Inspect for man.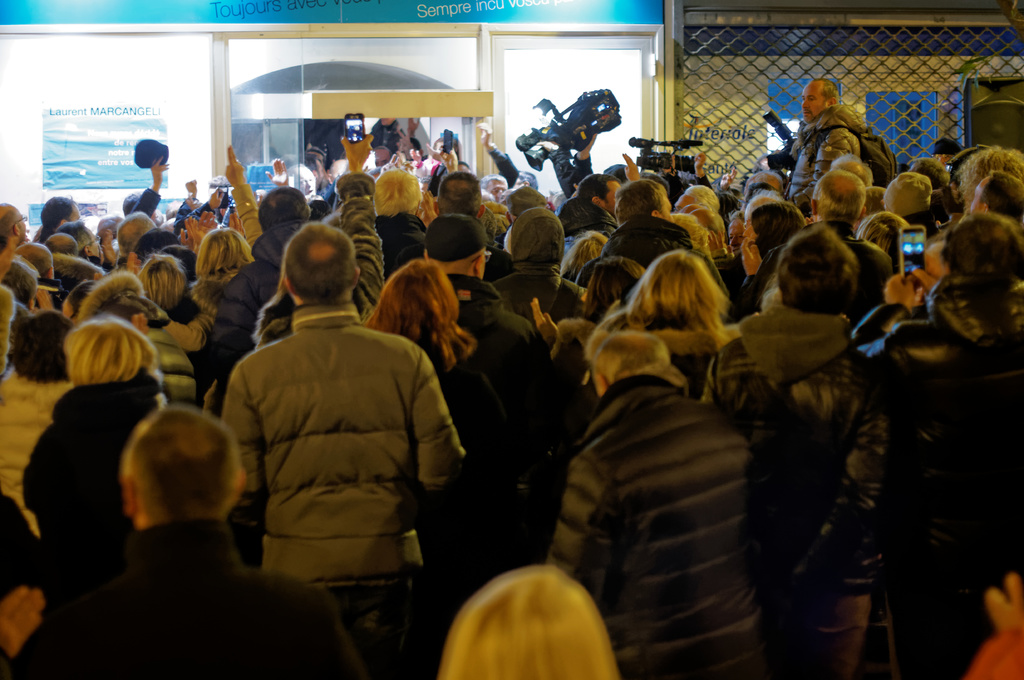
Inspection: (x1=947, y1=148, x2=1023, y2=212).
